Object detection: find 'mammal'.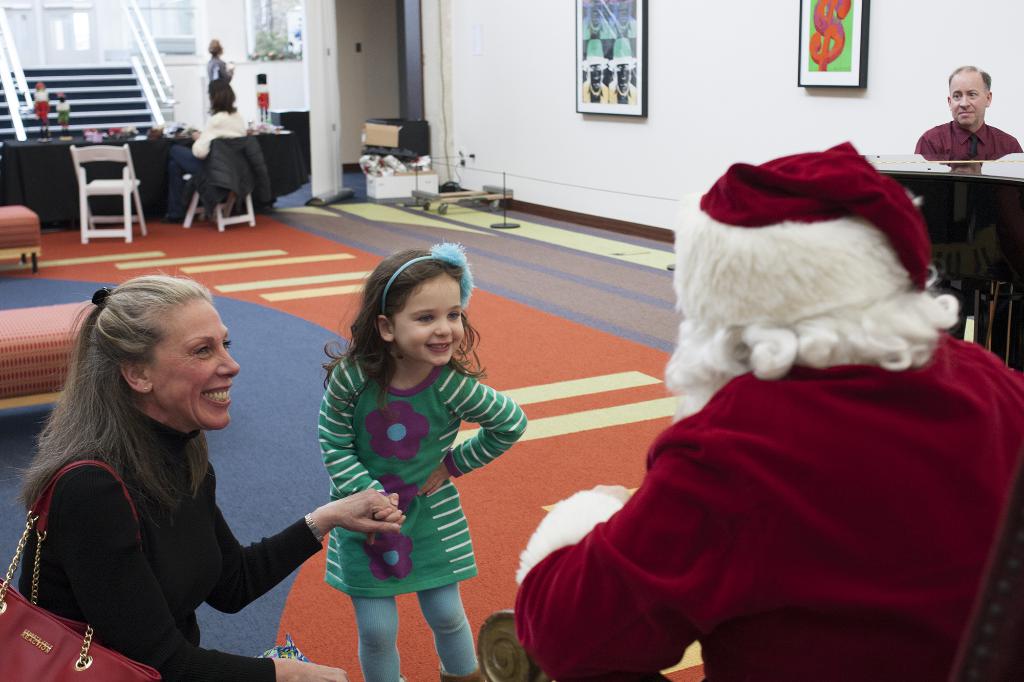
{"x1": 0, "y1": 265, "x2": 399, "y2": 681}.
